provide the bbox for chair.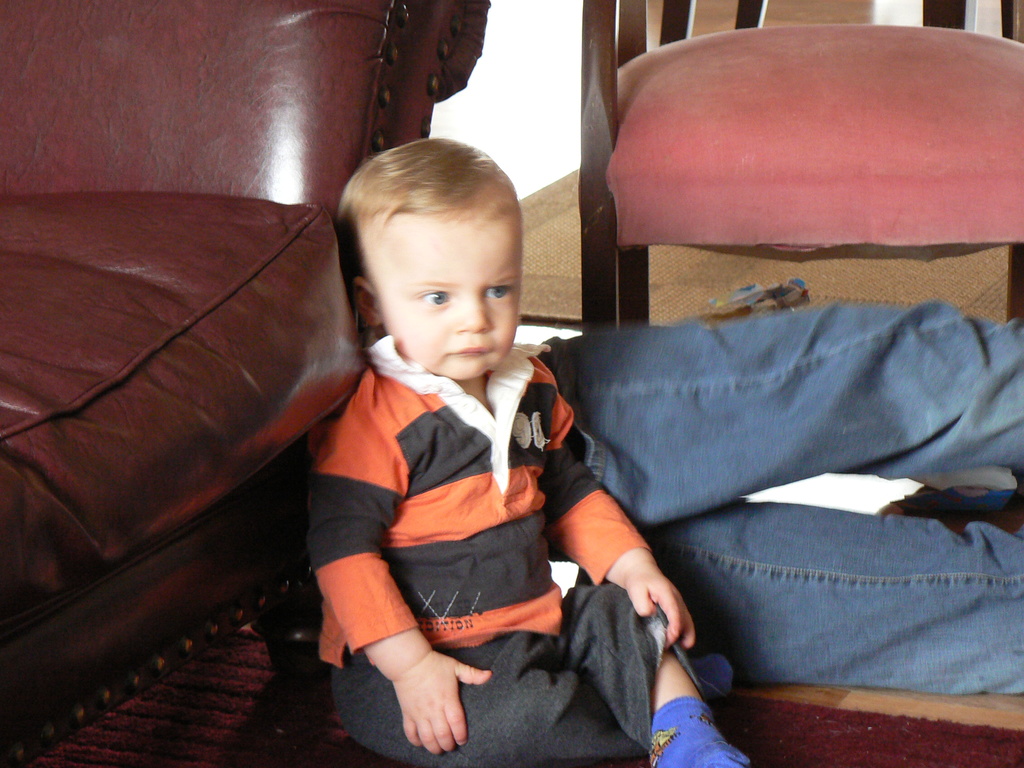
bbox(576, 0, 1023, 326).
